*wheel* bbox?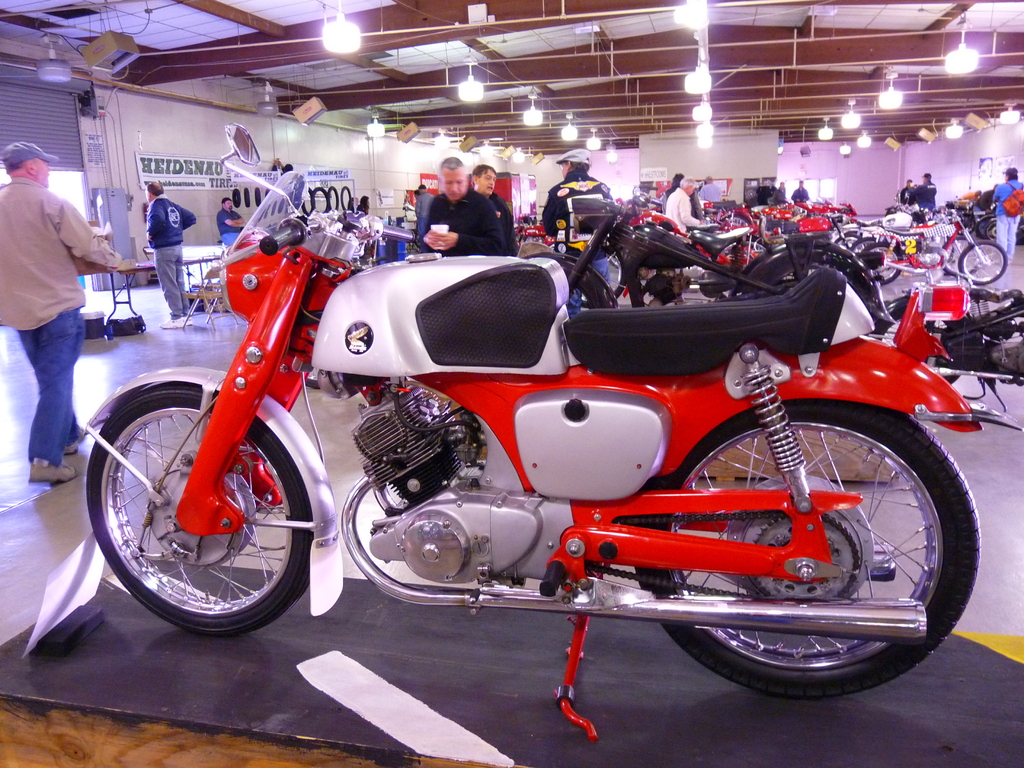
[x1=301, y1=188, x2=310, y2=214]
